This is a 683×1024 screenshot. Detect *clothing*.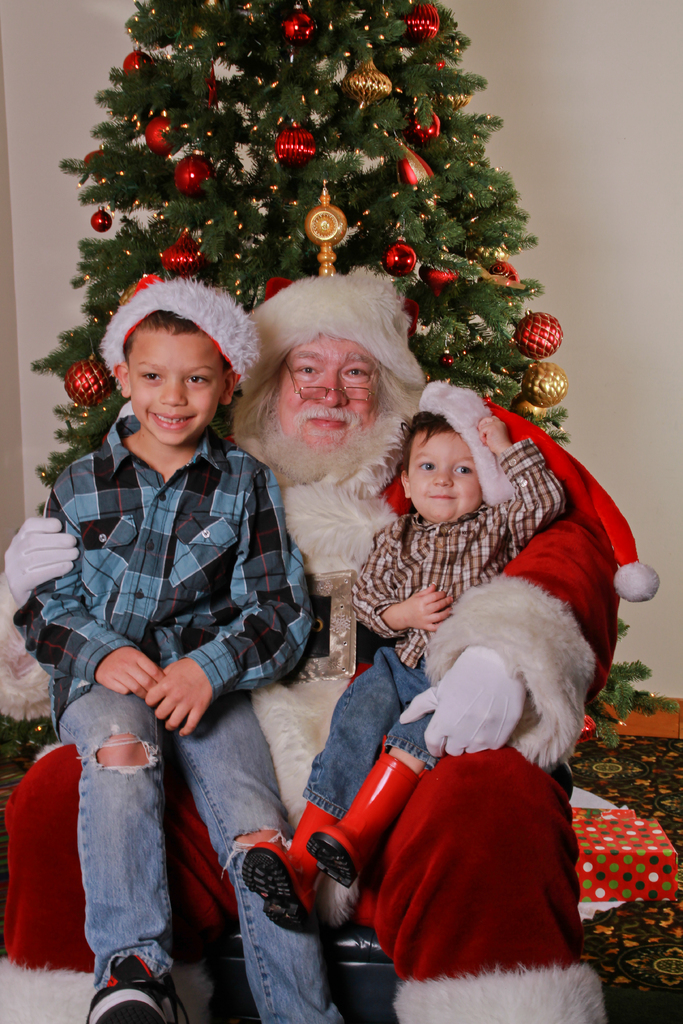
<bbox>15, 415, 341, 1023</bbox>.
